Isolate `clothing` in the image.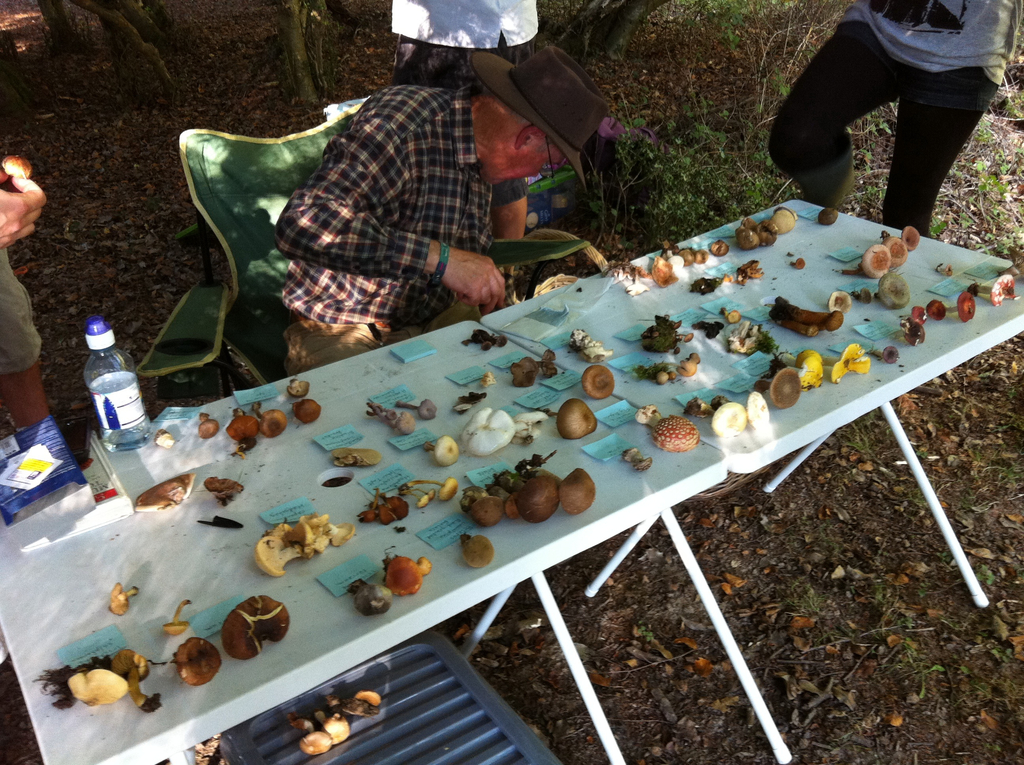
Isolated region: box=[389, 36, 541, 74].
